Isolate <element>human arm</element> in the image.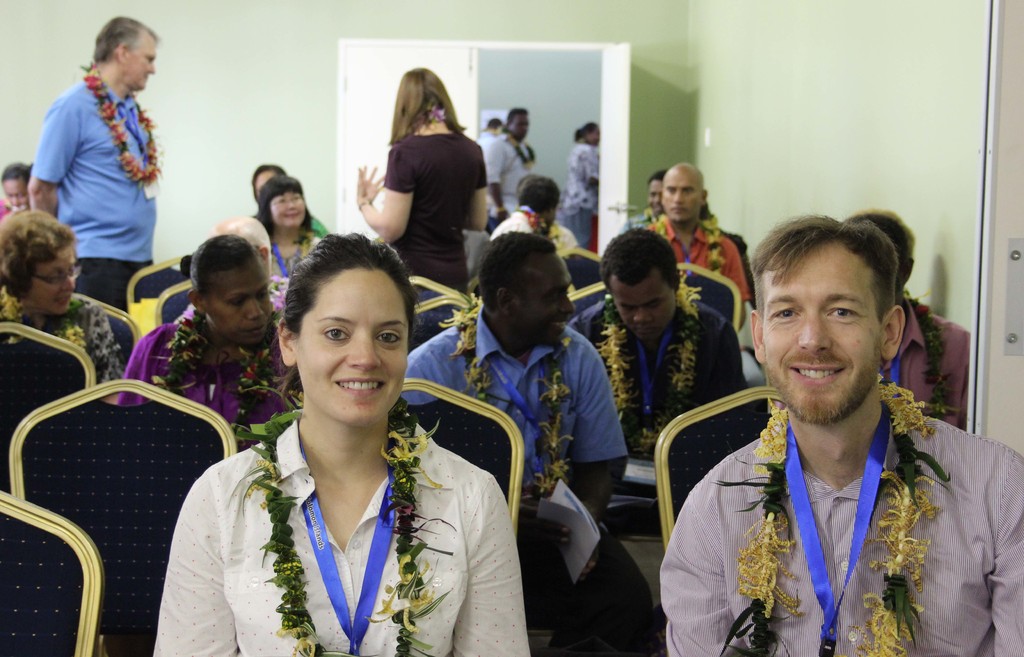
Isolated region: l=975, t=457, r=1023, b=656.
